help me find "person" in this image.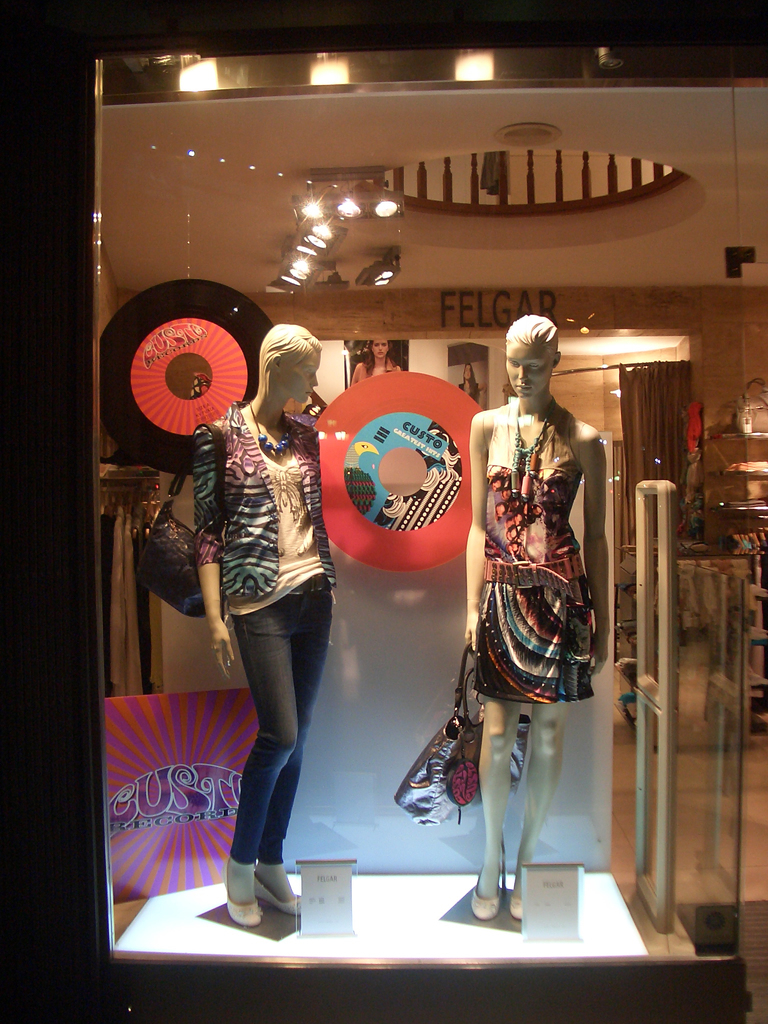
Found it: [455, 364, 484, 399].
